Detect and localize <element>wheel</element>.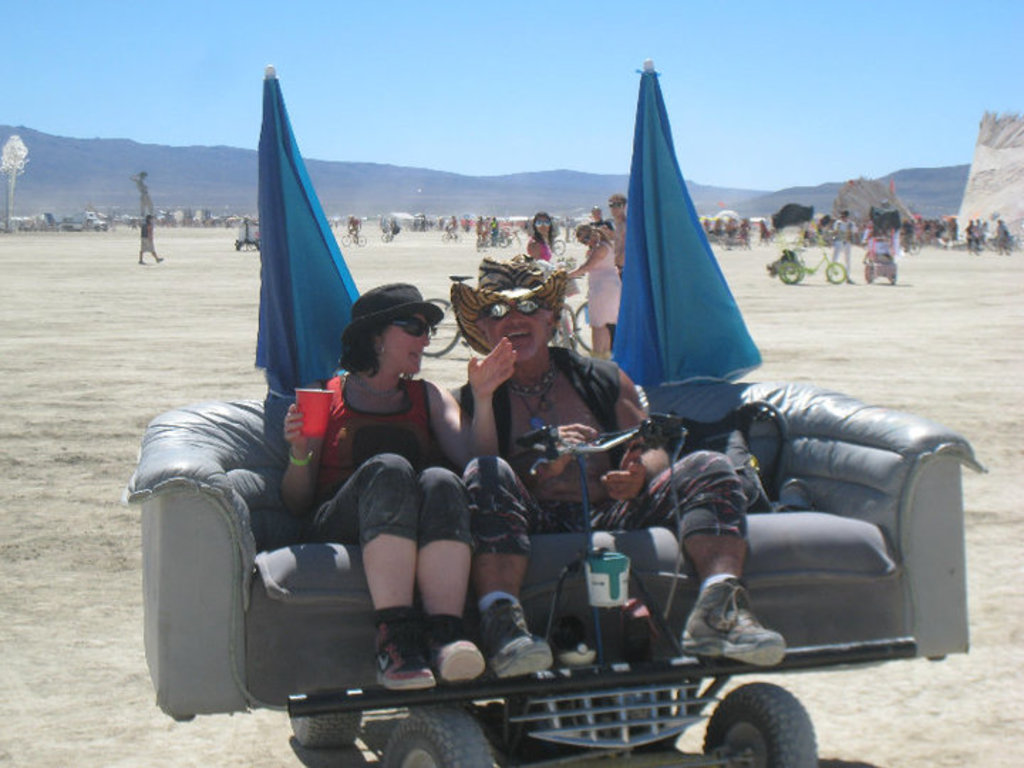
Localized at [286,708,360,748].
